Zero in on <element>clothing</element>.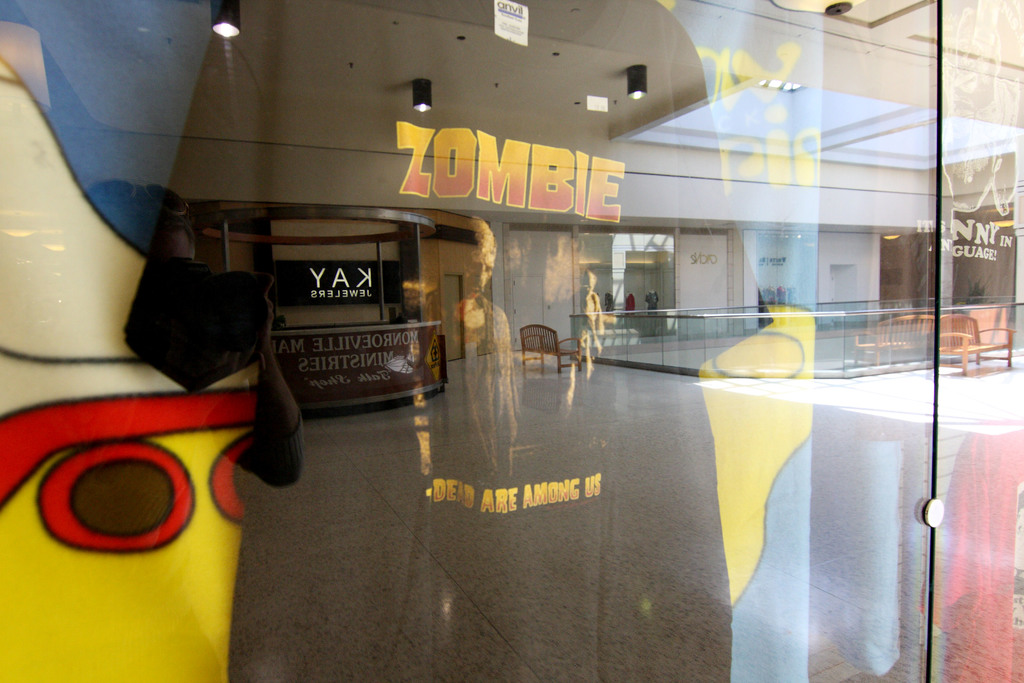
Zeroed in: <region>644, 291, 659, 335</region>.
